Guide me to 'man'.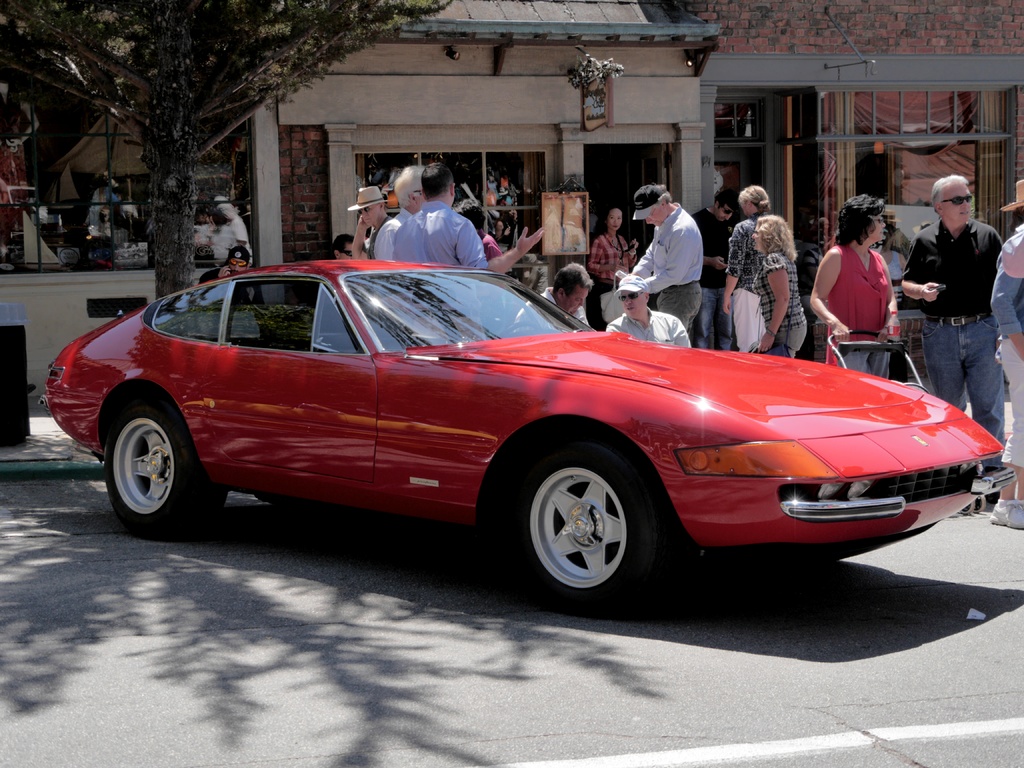
Guidance: (382,160,546,283).
